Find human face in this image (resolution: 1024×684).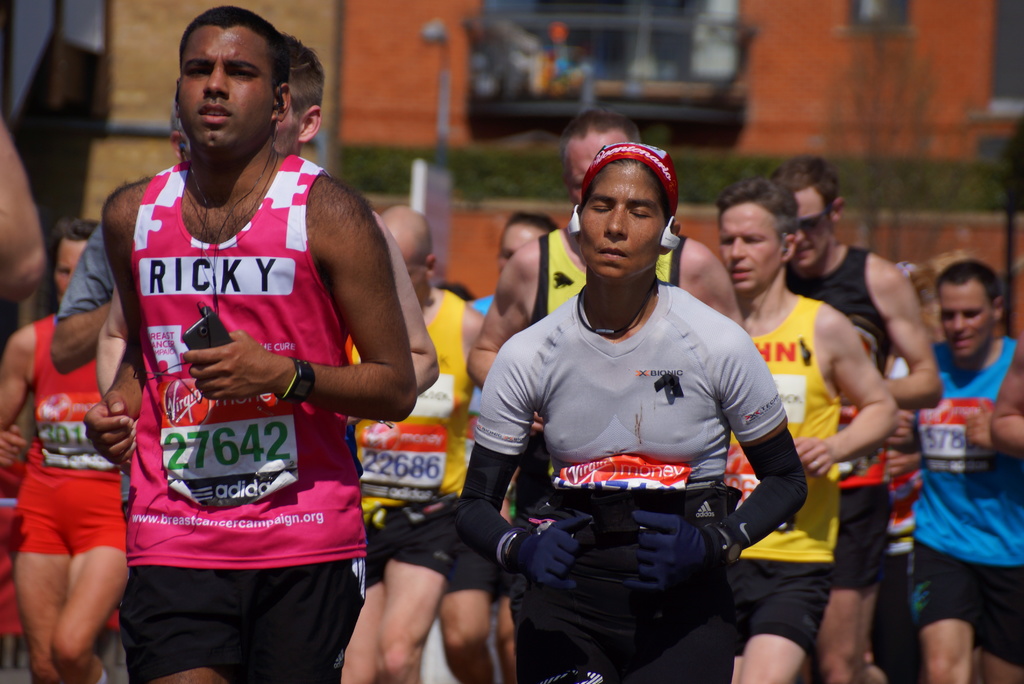
rect(53, 237, 83, 301).
